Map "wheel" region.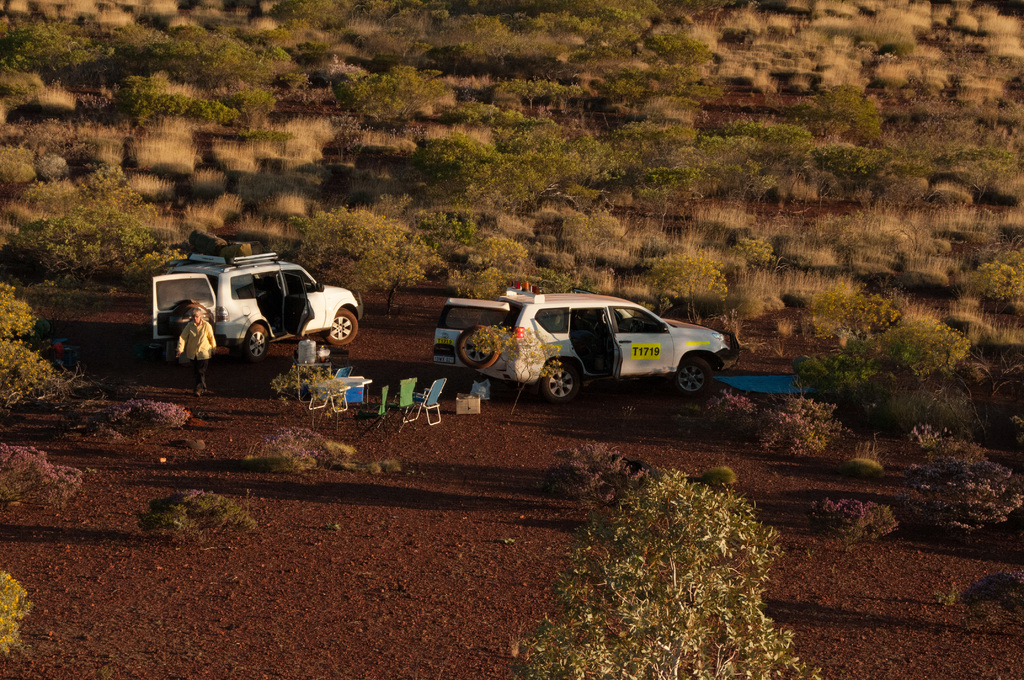
Mapped to 670, 354, 712, 400.
